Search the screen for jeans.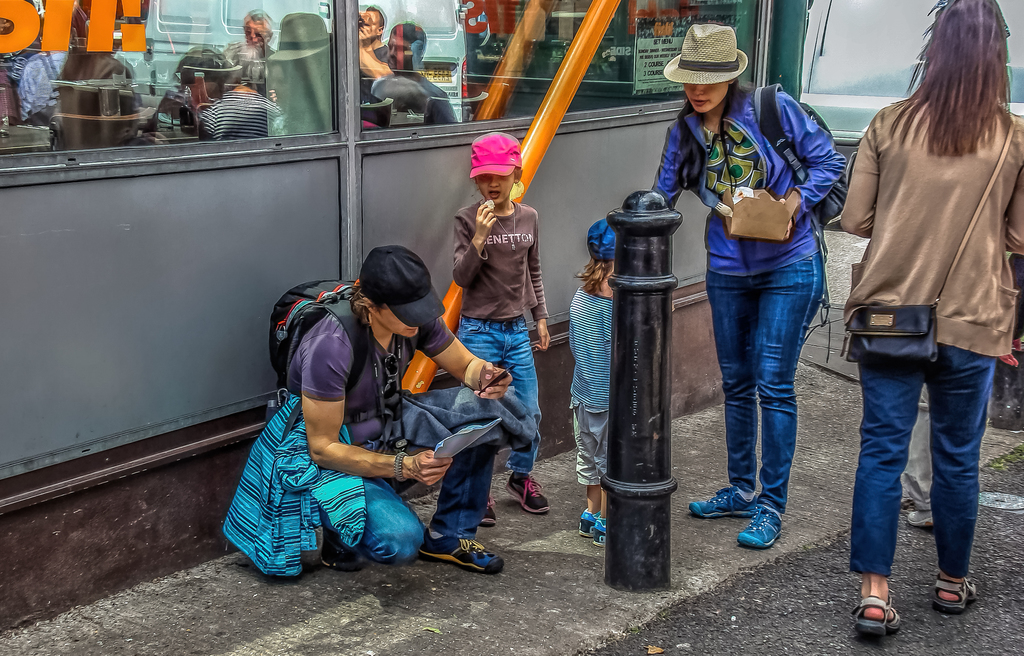
Found at x1=703, y1=252, x2=826, y2=512.
